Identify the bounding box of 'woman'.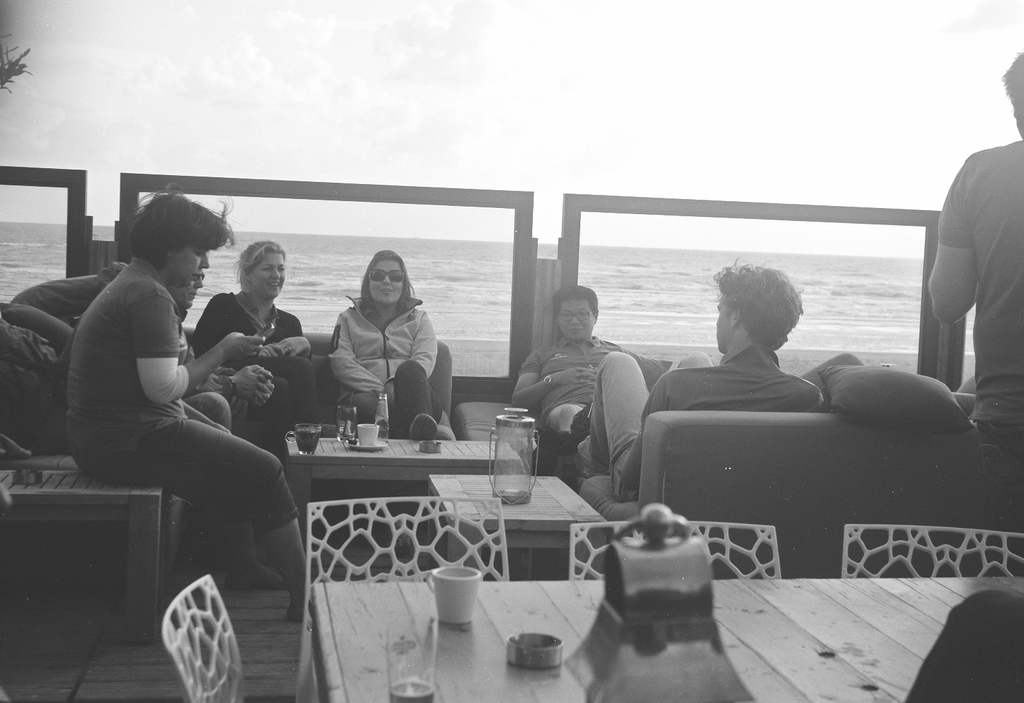
box=[209, 238, 337, 429].
